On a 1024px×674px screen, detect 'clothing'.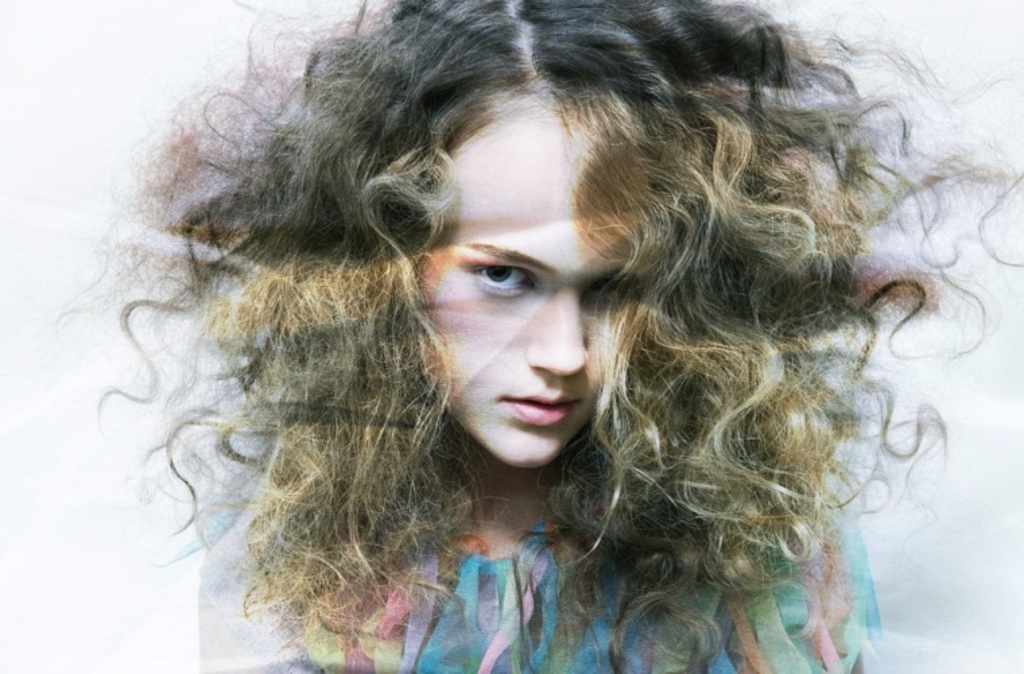
BBox(203, 516, 881, 673).
